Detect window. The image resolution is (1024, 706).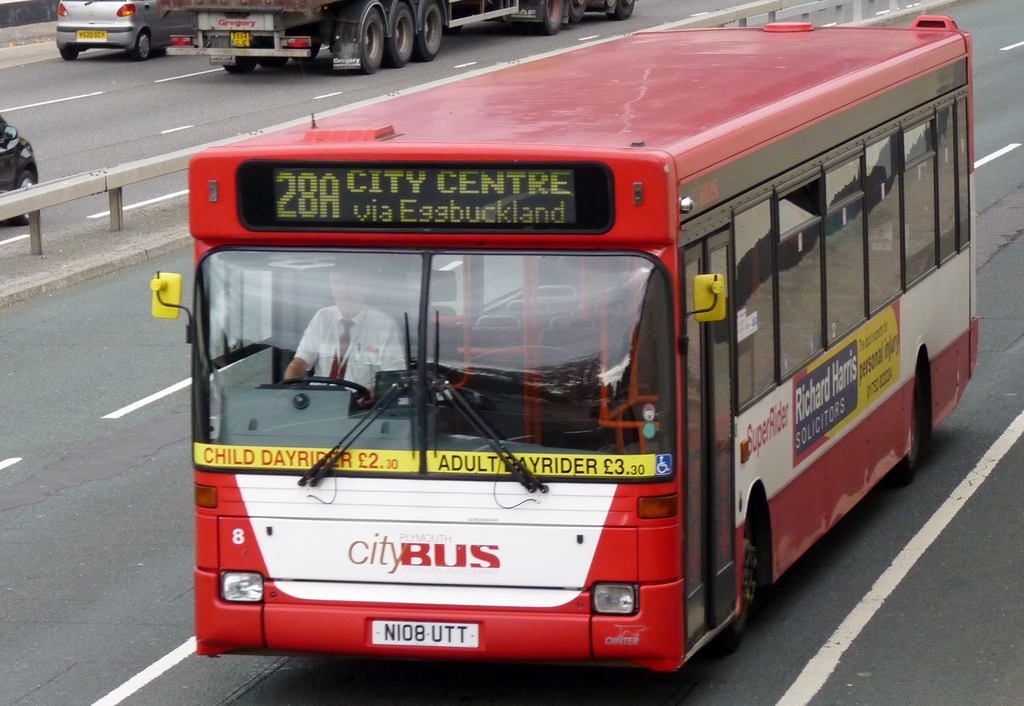
<box>429,249,675,484</box>.
